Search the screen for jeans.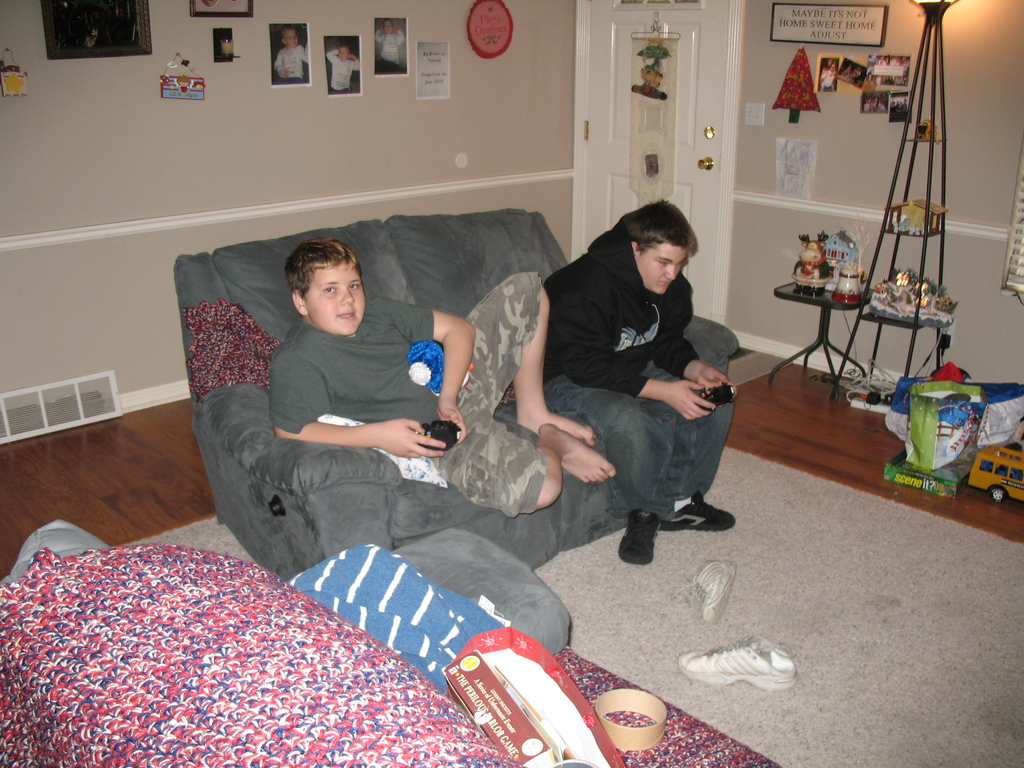
Found at select_region(544, 372, 735, 511).
